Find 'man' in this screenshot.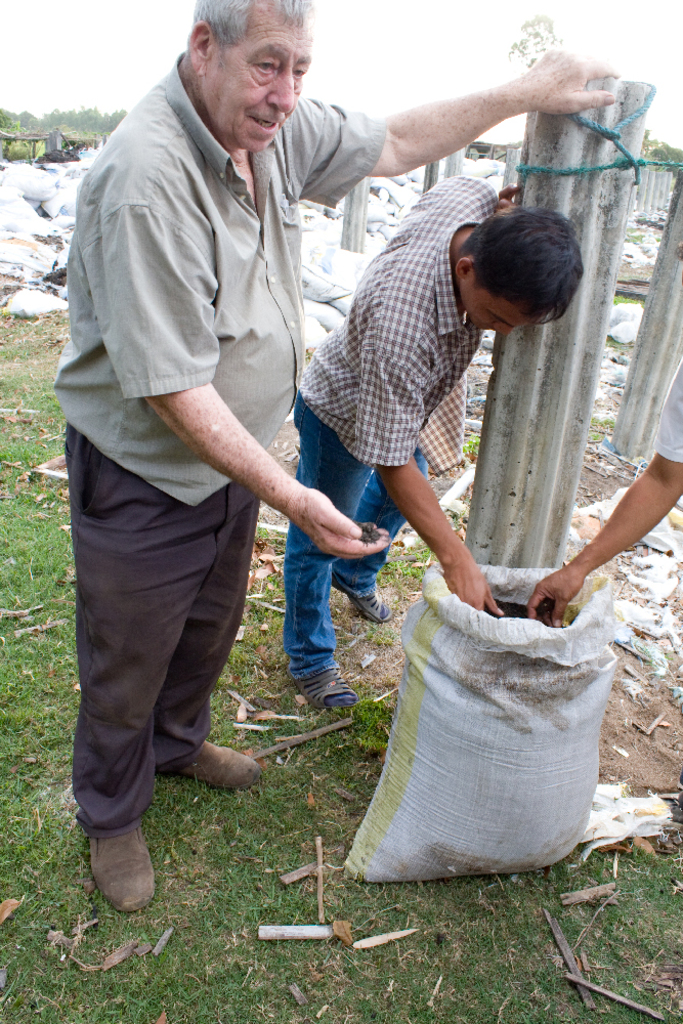
The bounding box for 'man' is 299,176,588,738.
